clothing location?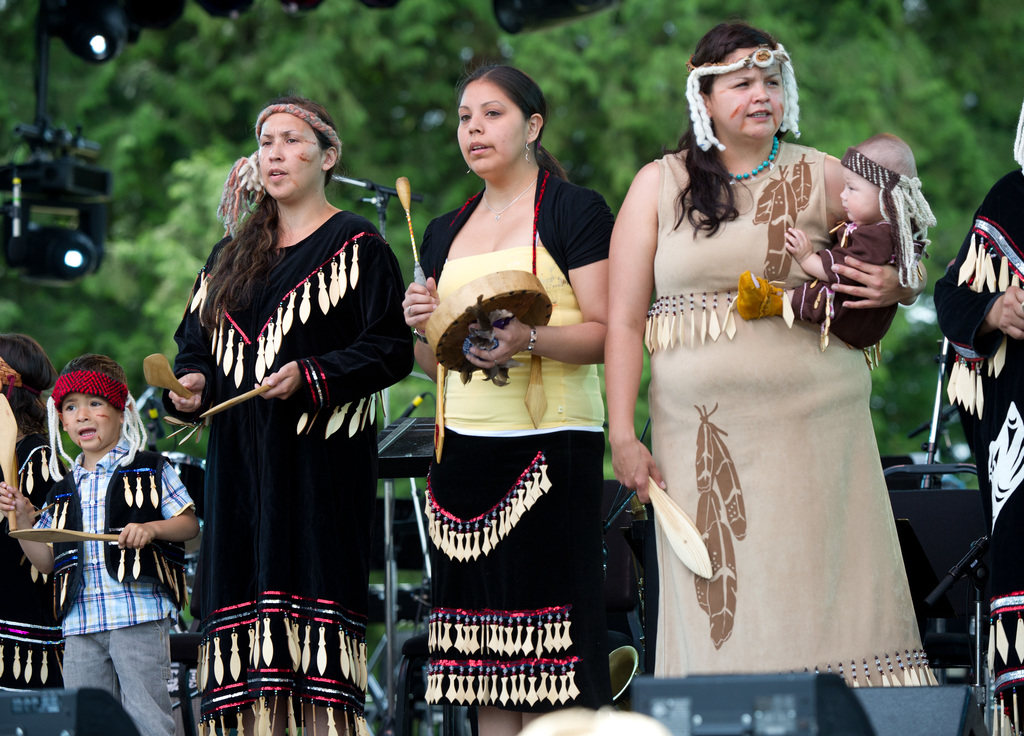
detection(931, 132, 1023, 730)
